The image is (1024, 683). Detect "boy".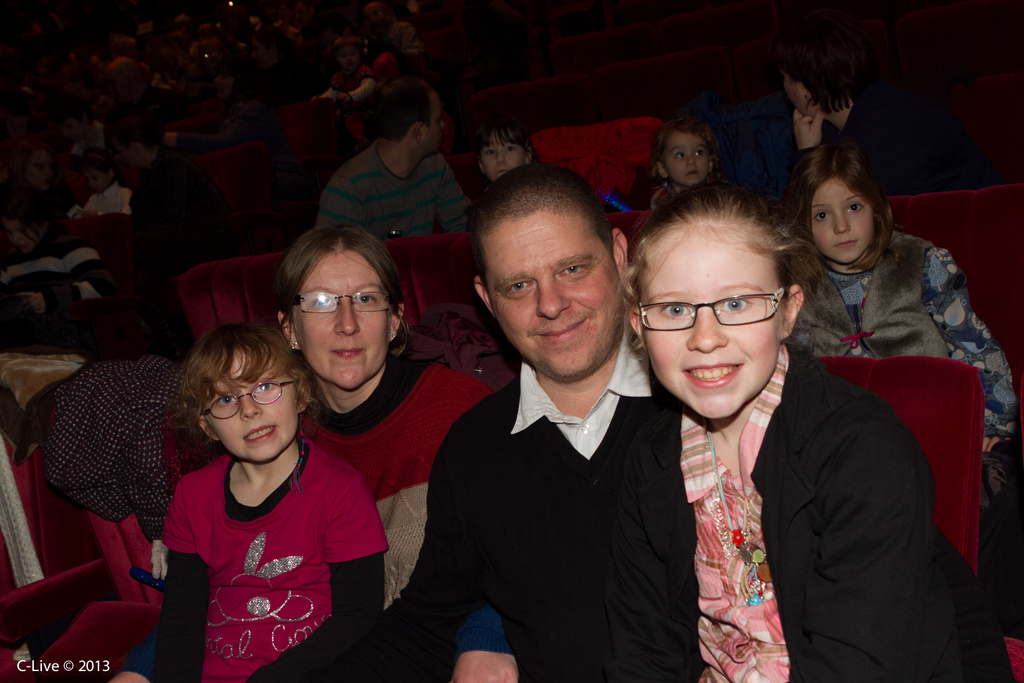
Detection: crop(156, 324, 388, 682).
